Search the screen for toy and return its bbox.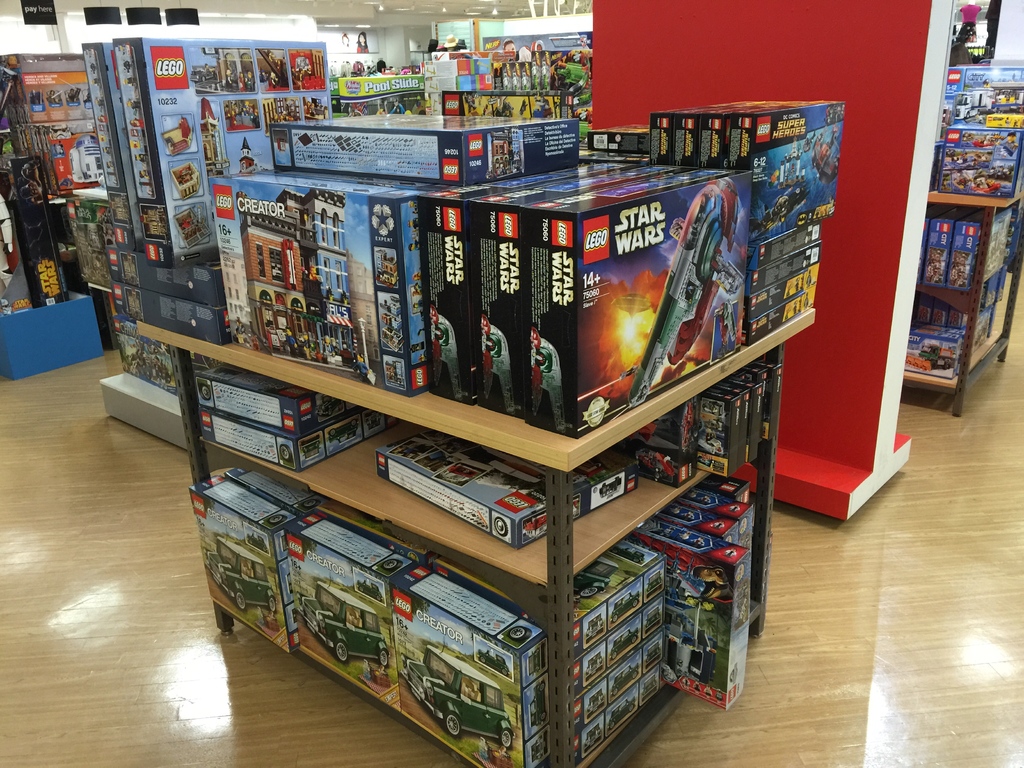
Found: 429 308 449 347.
